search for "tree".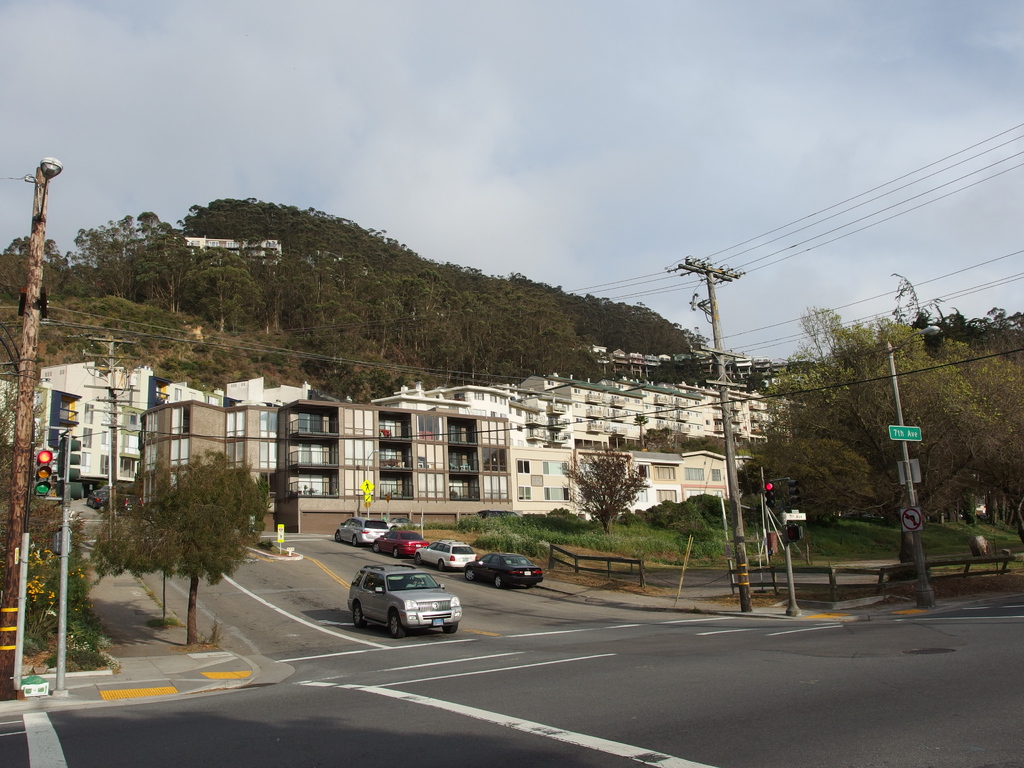
Found at l=0, t=376, r=102, b=616.
